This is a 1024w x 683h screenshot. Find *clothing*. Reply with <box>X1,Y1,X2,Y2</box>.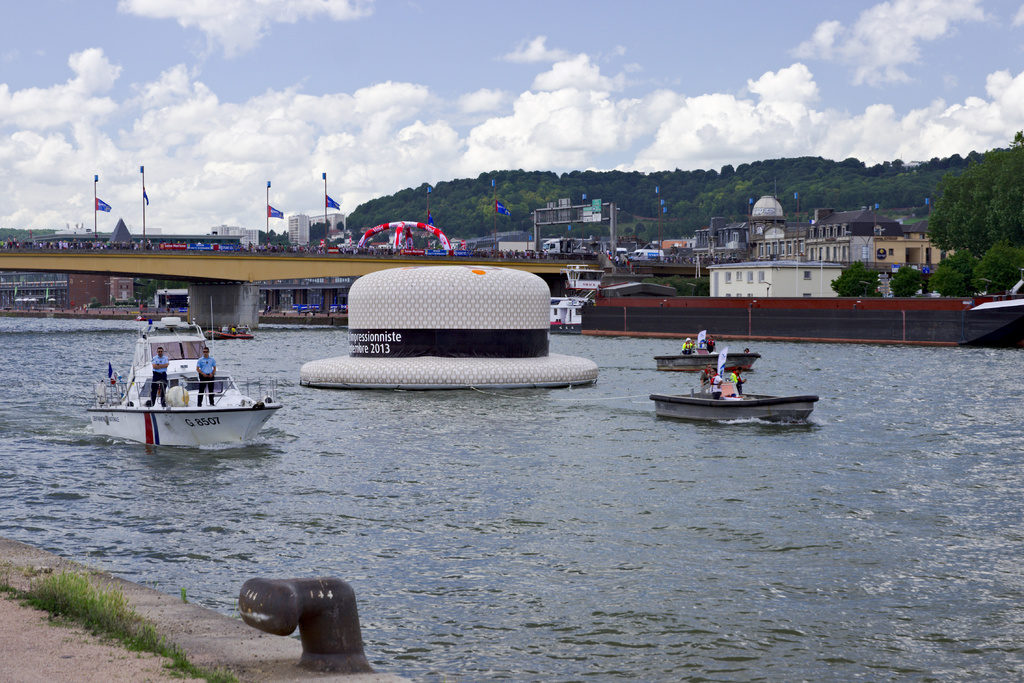
<box>308,305,317,318</box>.
